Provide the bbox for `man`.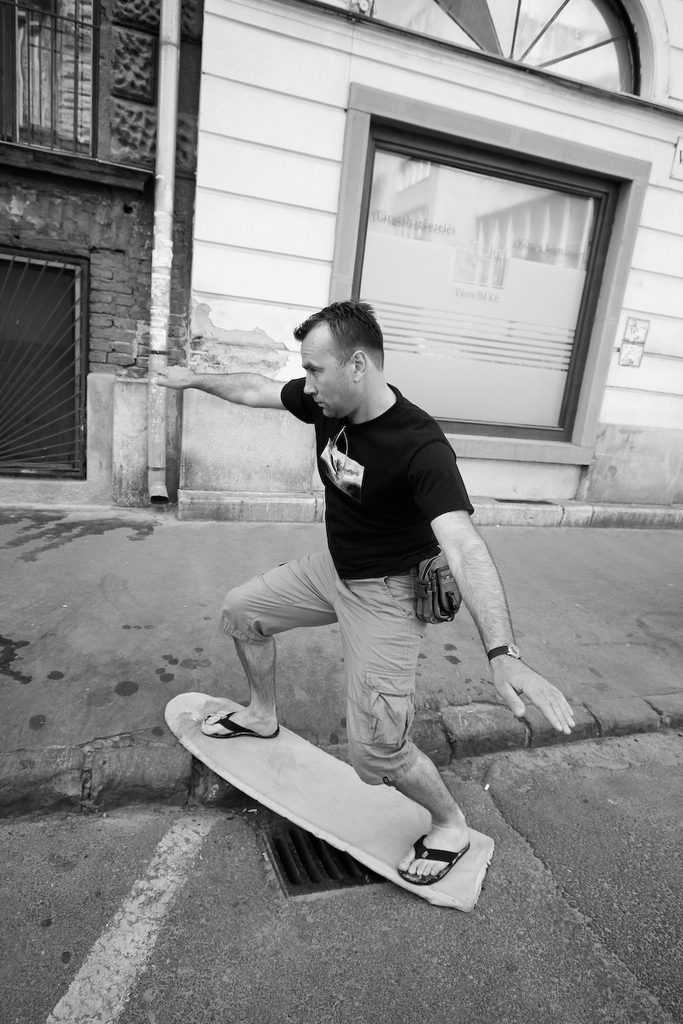
[x1=175, y1=242, x2=533, y2=892].
